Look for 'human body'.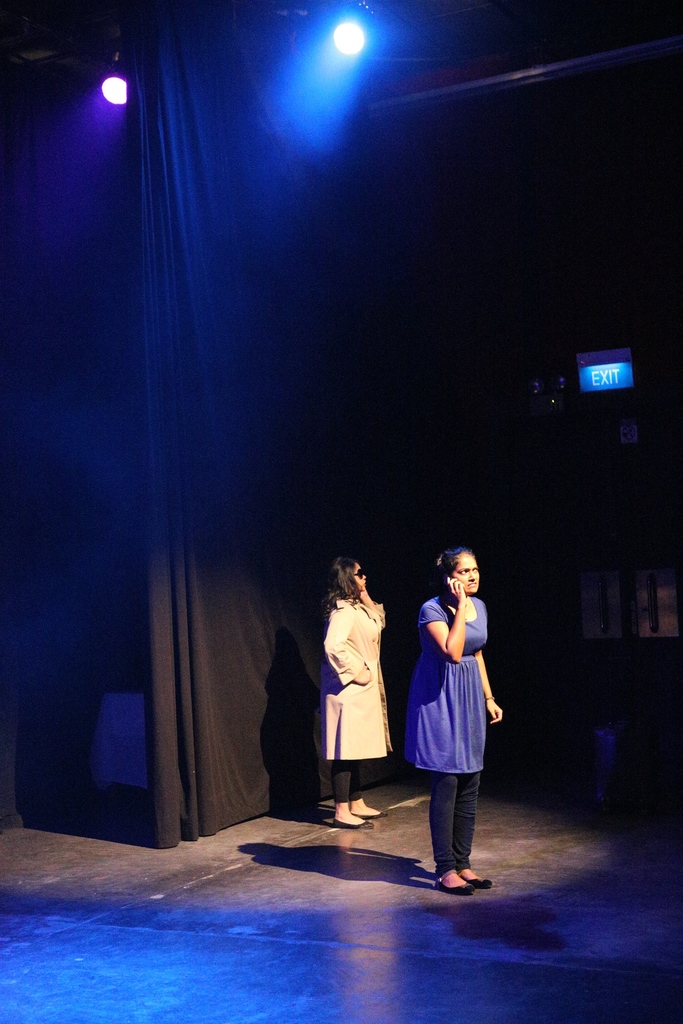
Found: {"x1": 399, "y1": 548, "x2": 504, "y2": 892}.
